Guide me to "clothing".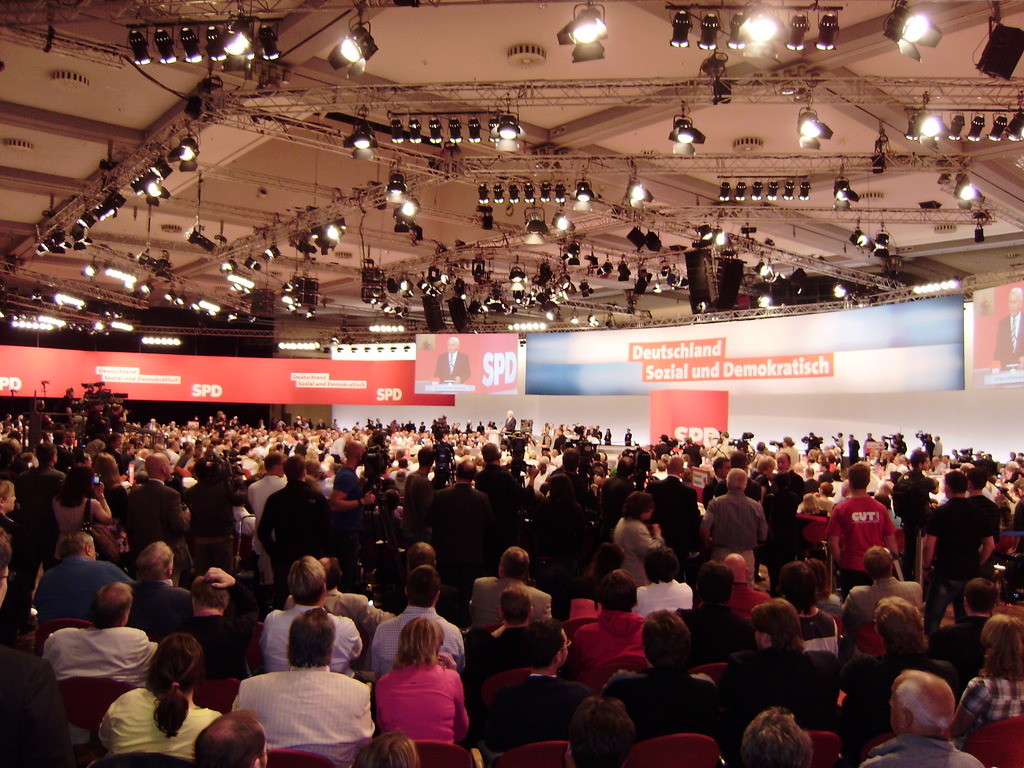
Guidance: x1=596, y1=659, x2=719, y2=745.
